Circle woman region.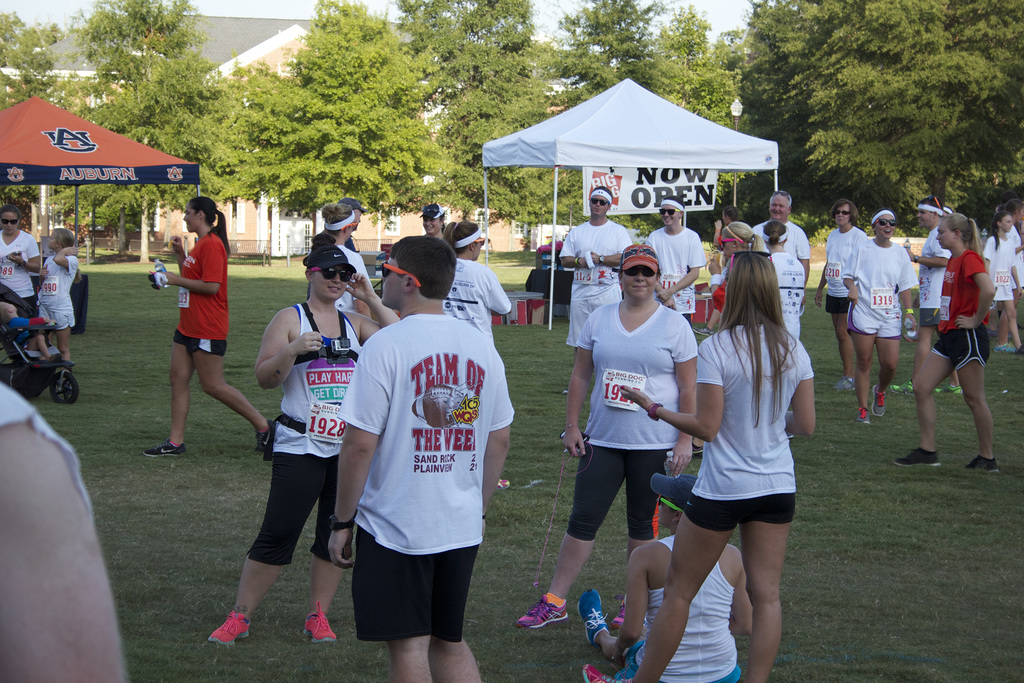
Region: l=439, t=220, r=511, b=338.
